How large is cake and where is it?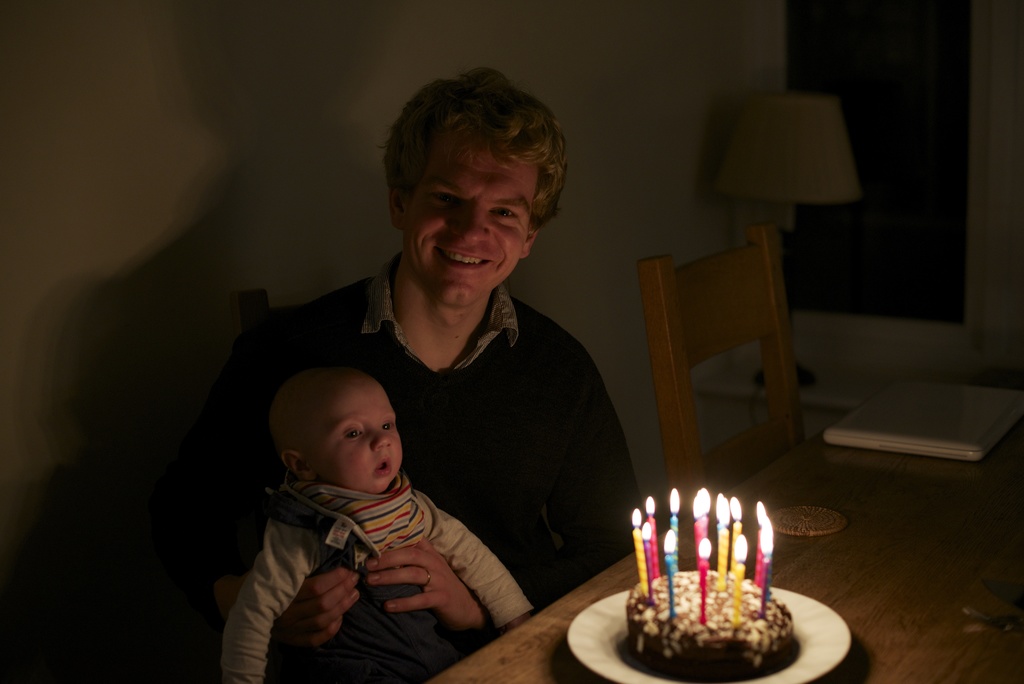
Bounding box: box=[619, 573, 801, 683].
